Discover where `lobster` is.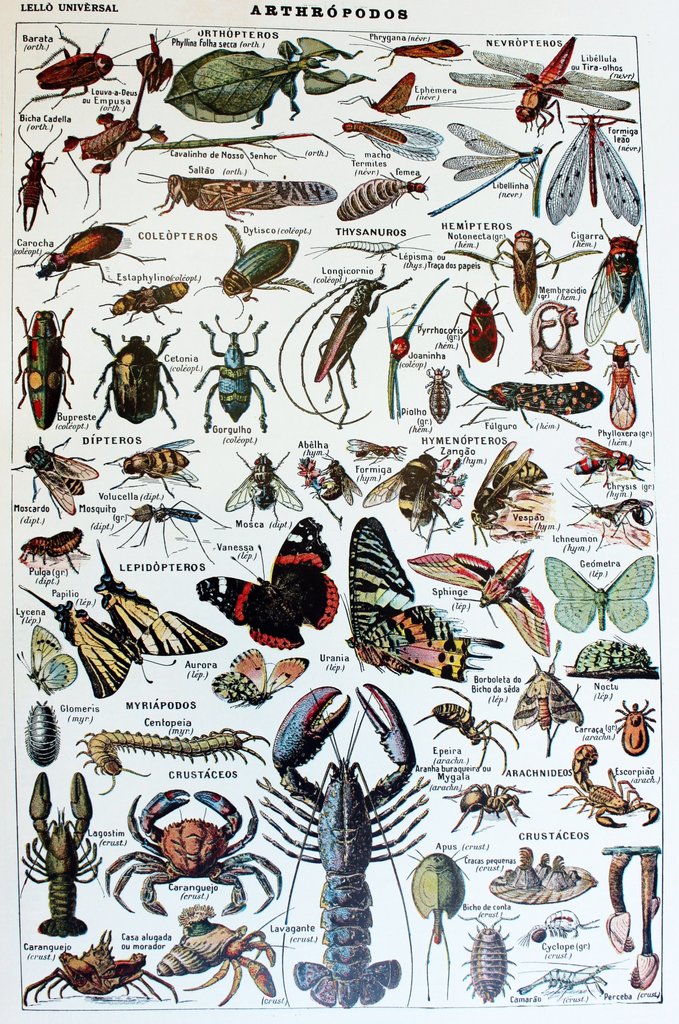
Discovered at <region>234, 639, 443, 973</region>.
